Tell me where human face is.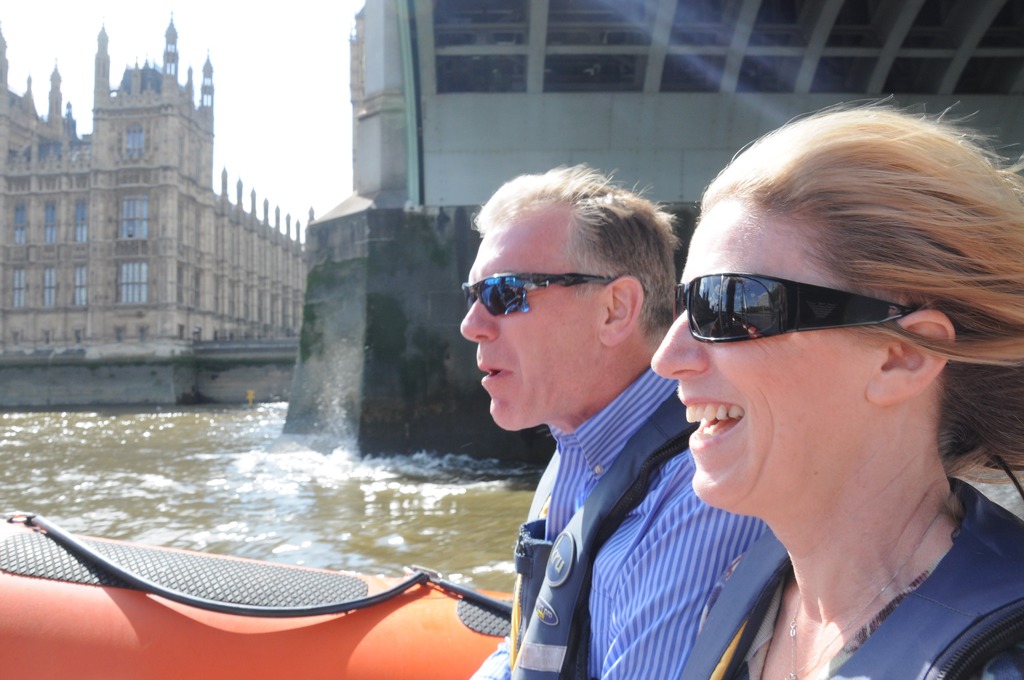
human face is at [x1=651, y1=200, x2=894, y2=515].
